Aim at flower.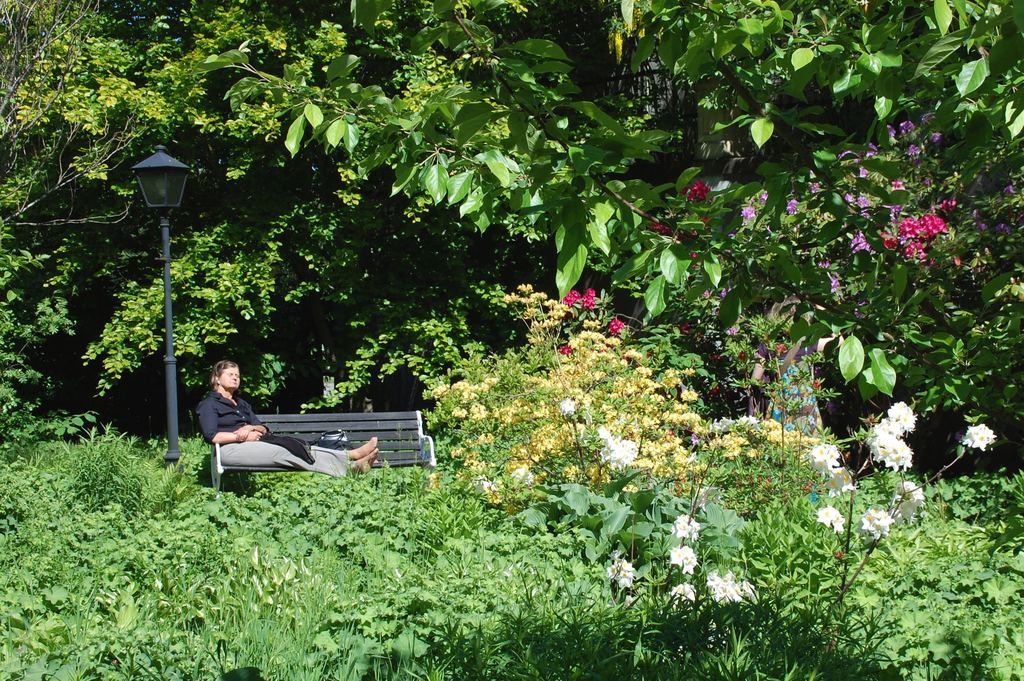
Aimed at (x1=886, y1=396, x2=913, y2=433).
